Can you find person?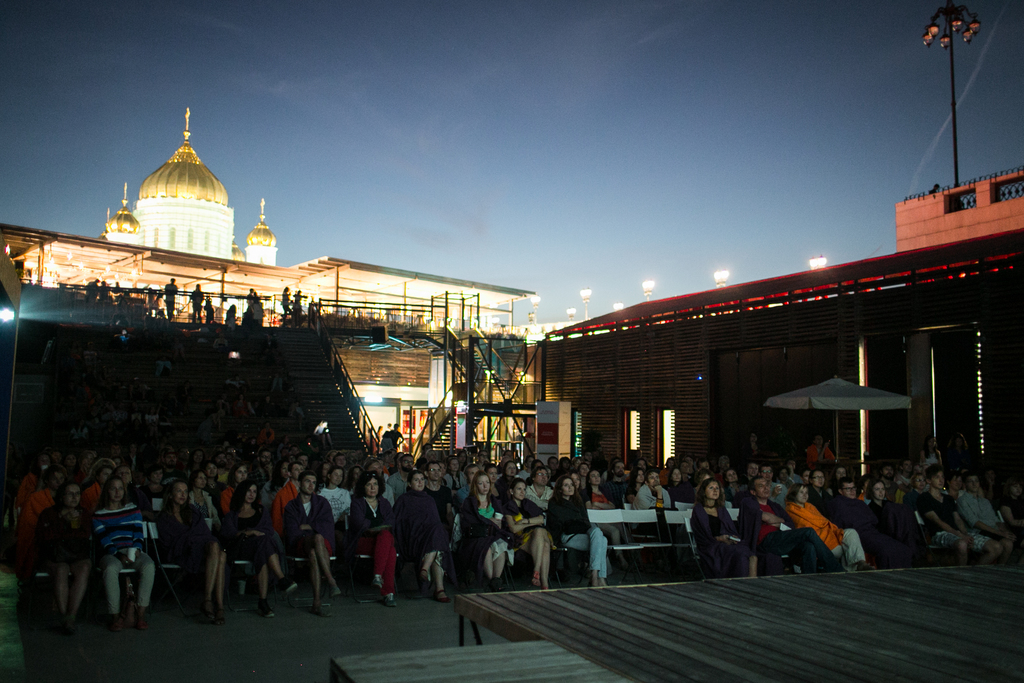
Yes, bounding box: 631 468 671 538.
